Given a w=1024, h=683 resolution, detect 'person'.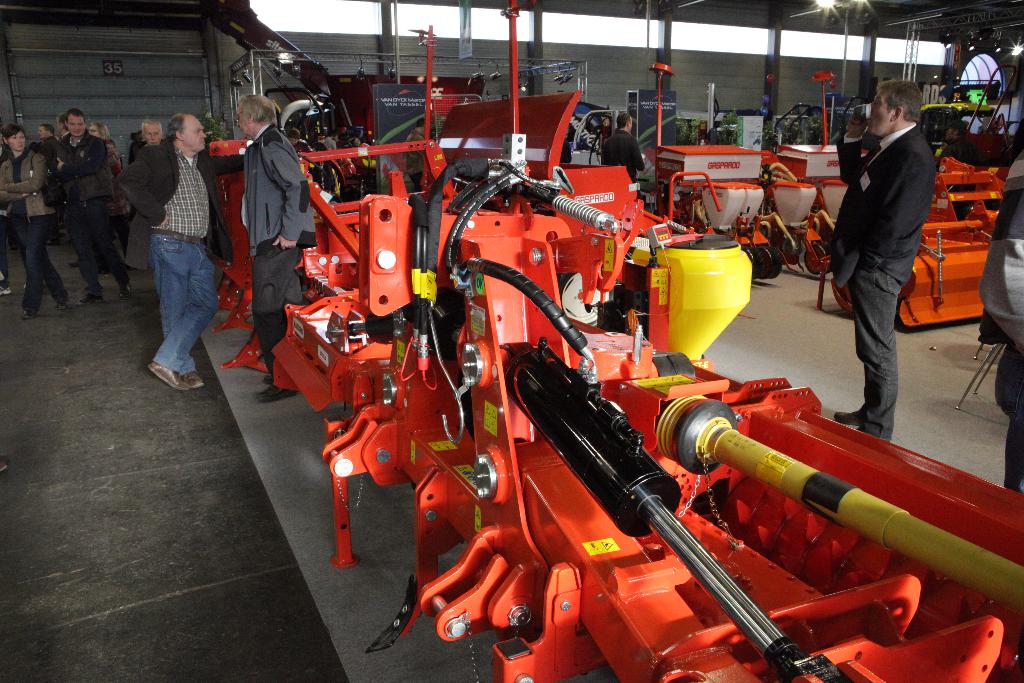
{"x1": 232, "y1": 92, "x2": 316, "y2": 400}.
